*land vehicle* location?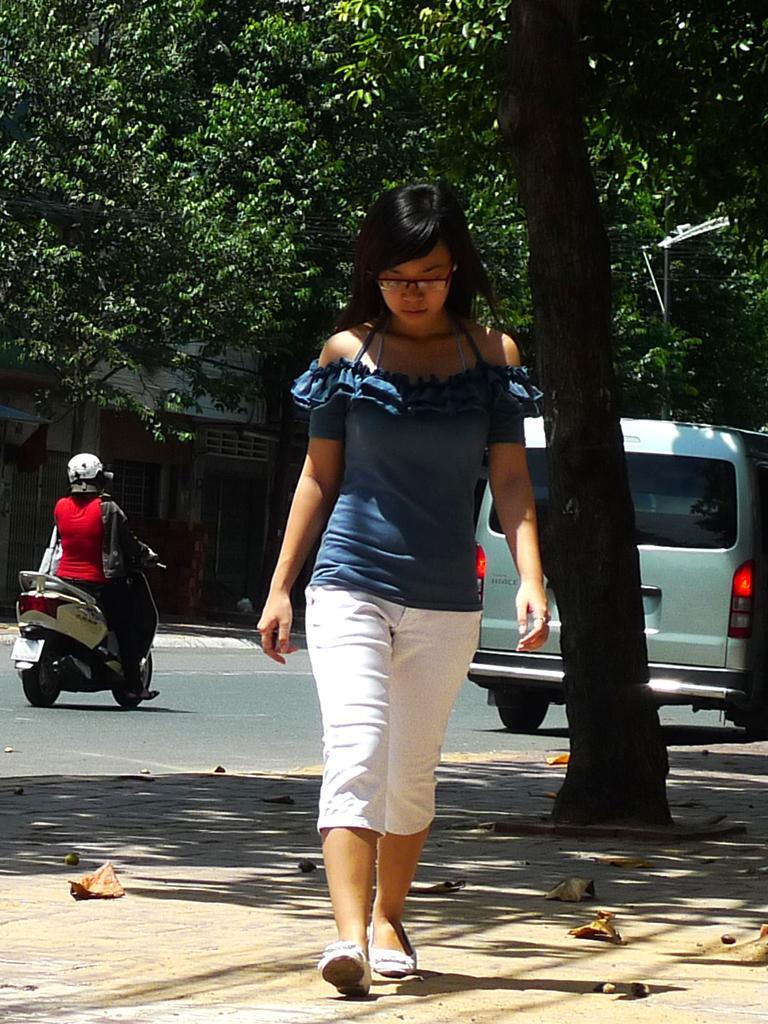
pyautogui.locateOnScreen(466, 416, 767, 744)
